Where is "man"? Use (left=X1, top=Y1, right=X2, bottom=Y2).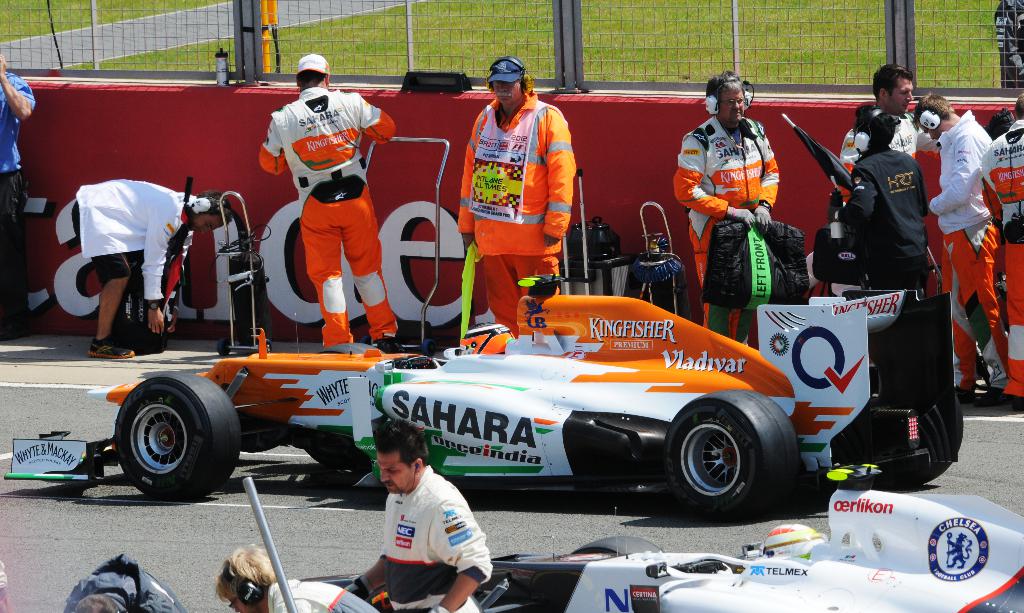
(left=362, top=445, right=492, bottom=599).
